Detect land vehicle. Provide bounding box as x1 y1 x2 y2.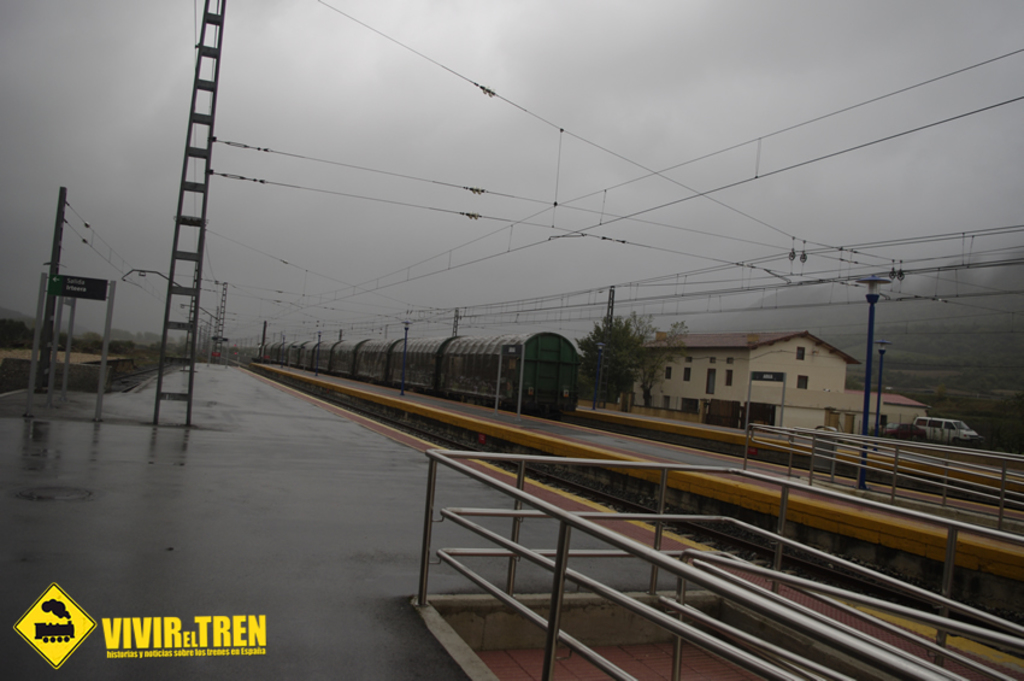
37 621 71 642.
